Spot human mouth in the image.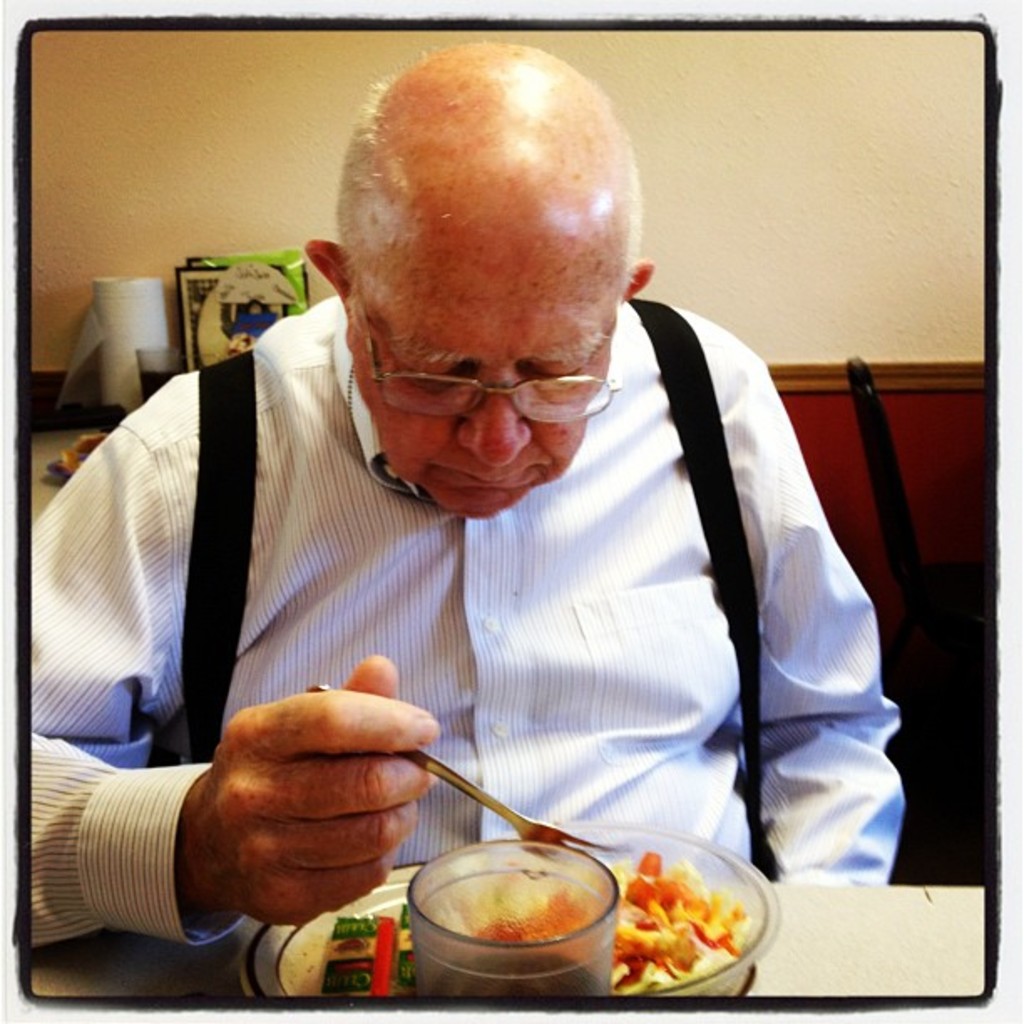
human mouth found at 438 465 534 484.
